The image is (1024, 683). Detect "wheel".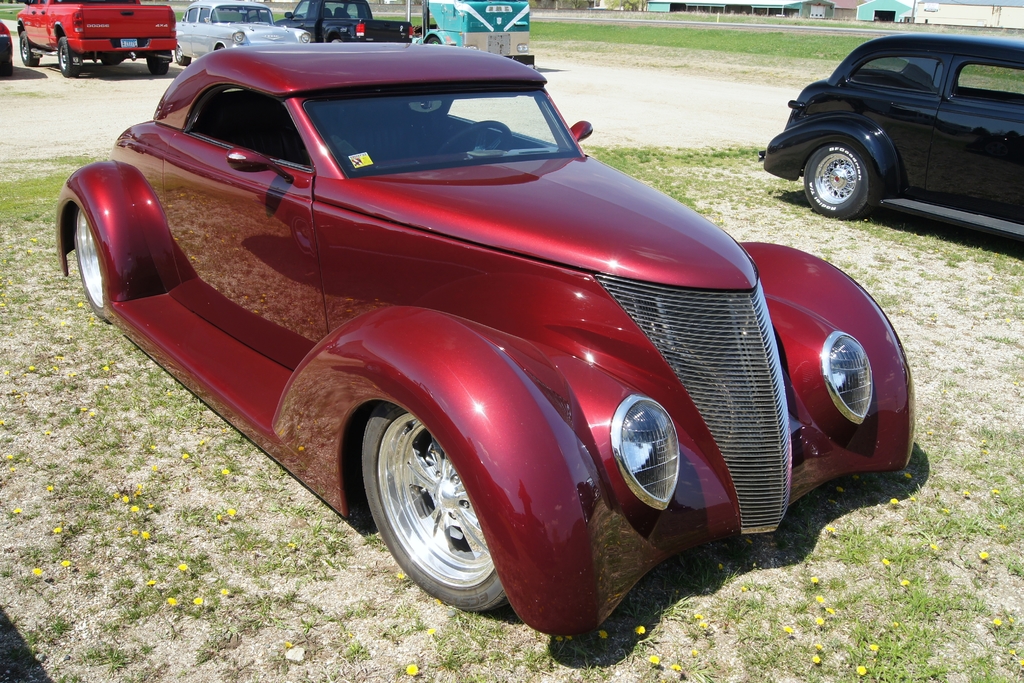
Detection: [19,29,38,66].
